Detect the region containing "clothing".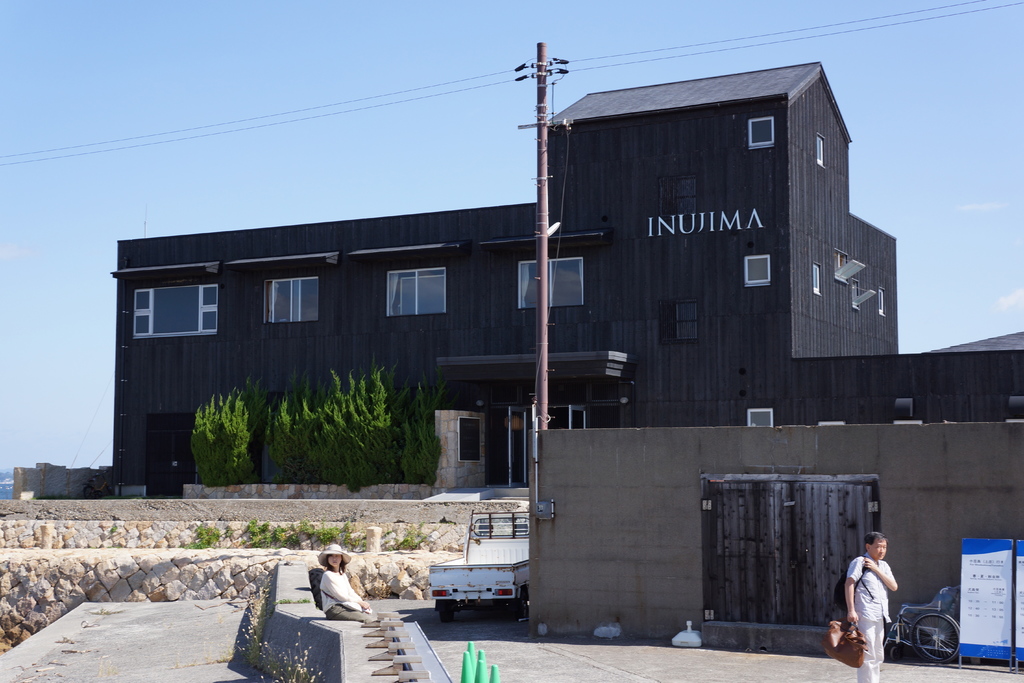
[left=849, top=554, right=898, bottom=682].
